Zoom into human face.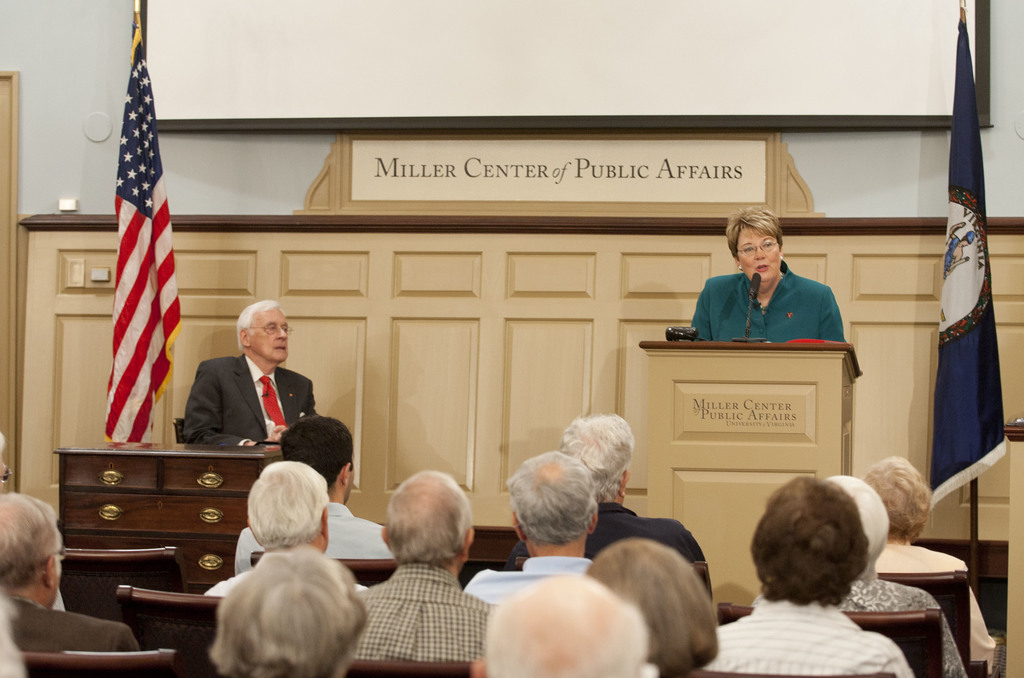
Zoom target: <region>733, 223, 785, 282</region>.
